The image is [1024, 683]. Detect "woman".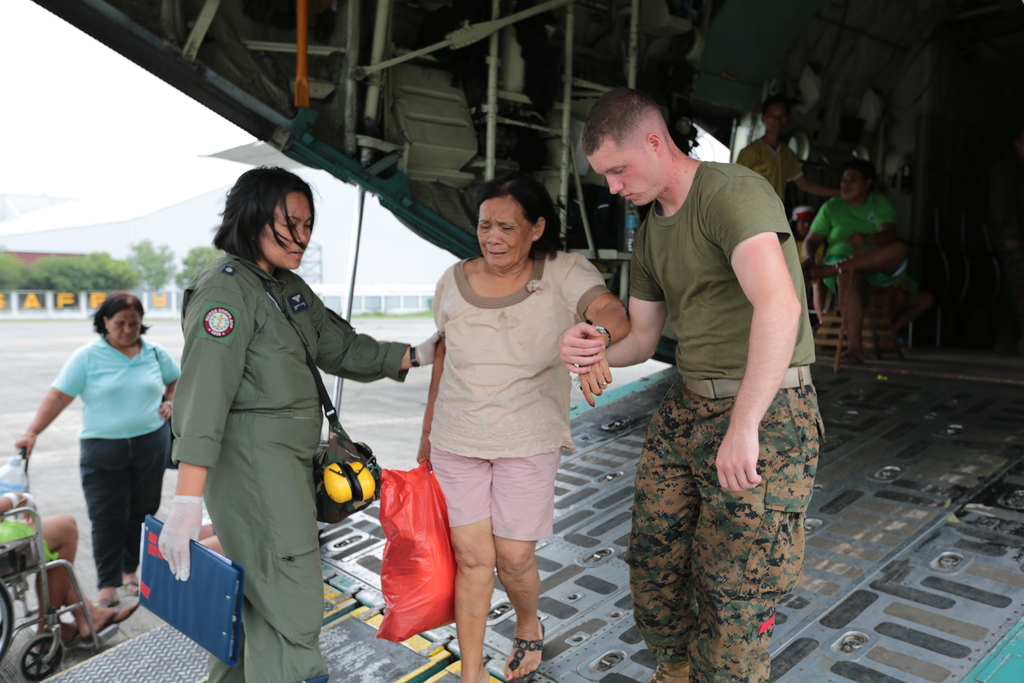
Detection: detection(17, 294, 184, 607).
